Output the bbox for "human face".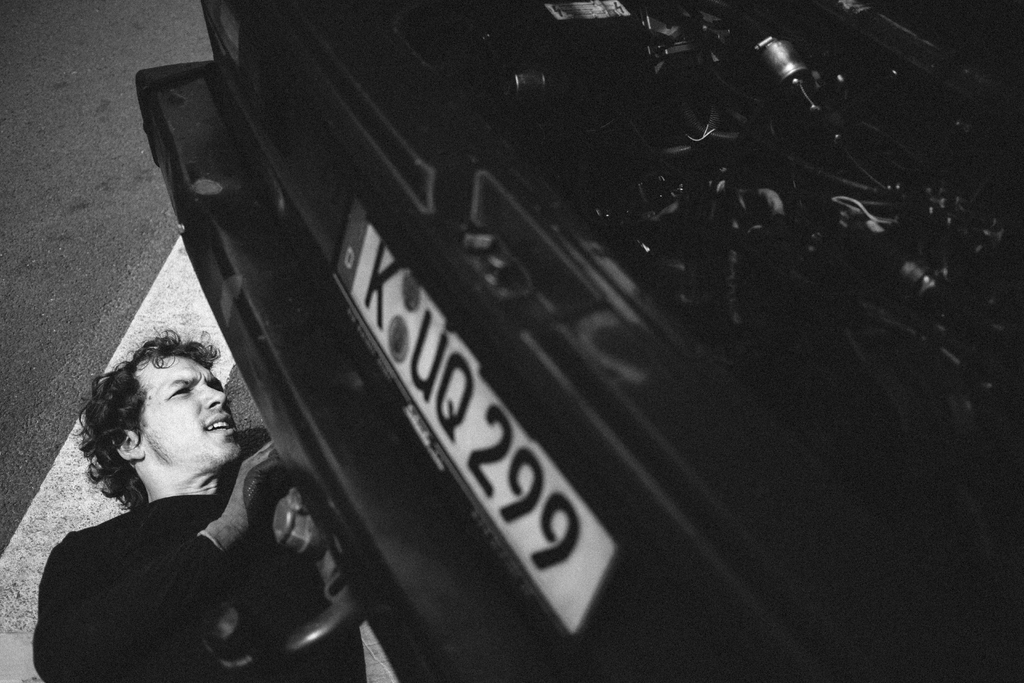
x1=132 y1=352 x2=243 y2=470.
